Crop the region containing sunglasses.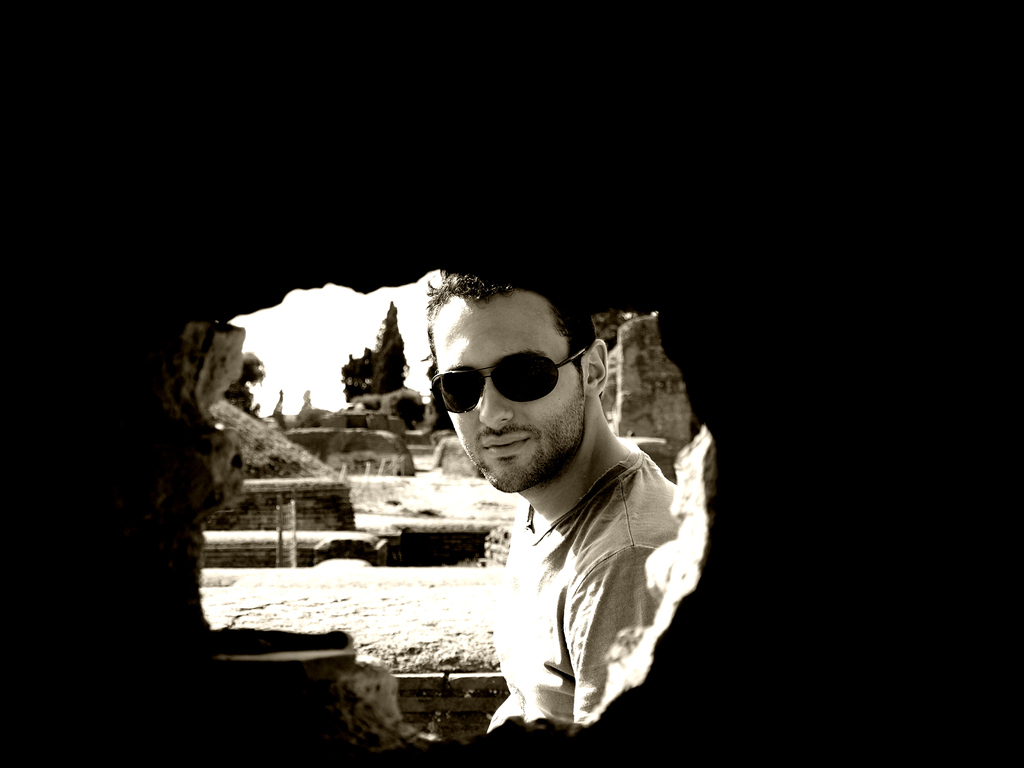
Crop region: [x1=431, y1=344, x2=593, y2=412].
